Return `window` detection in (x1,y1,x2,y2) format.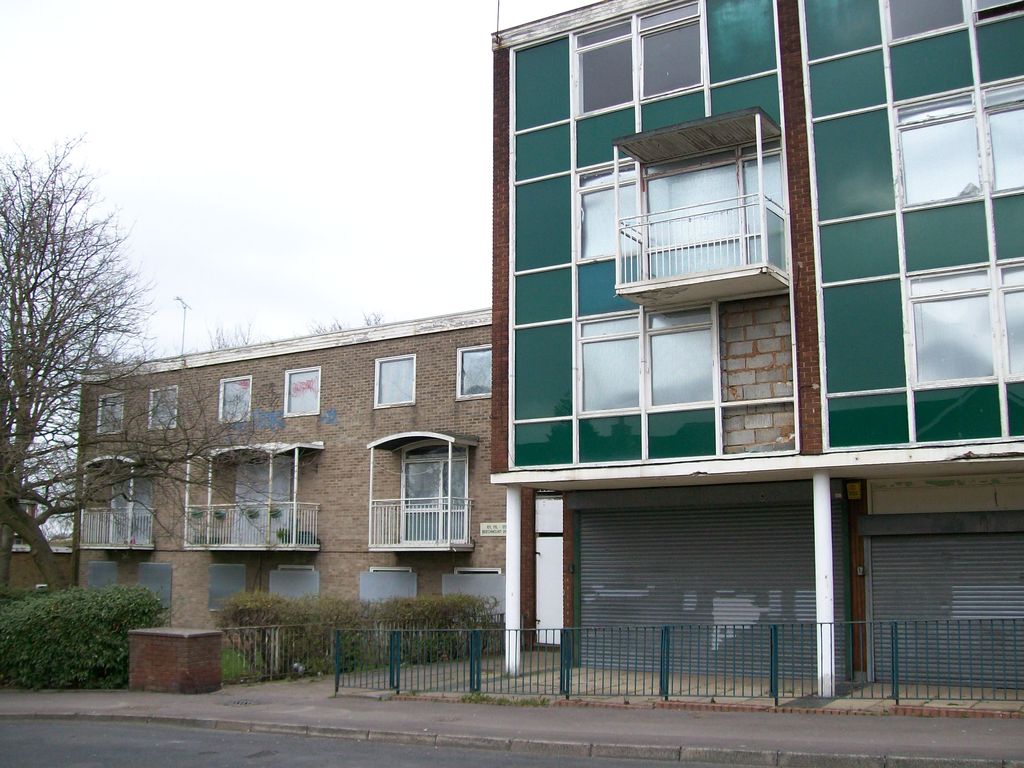
(897,81,1023,204).
